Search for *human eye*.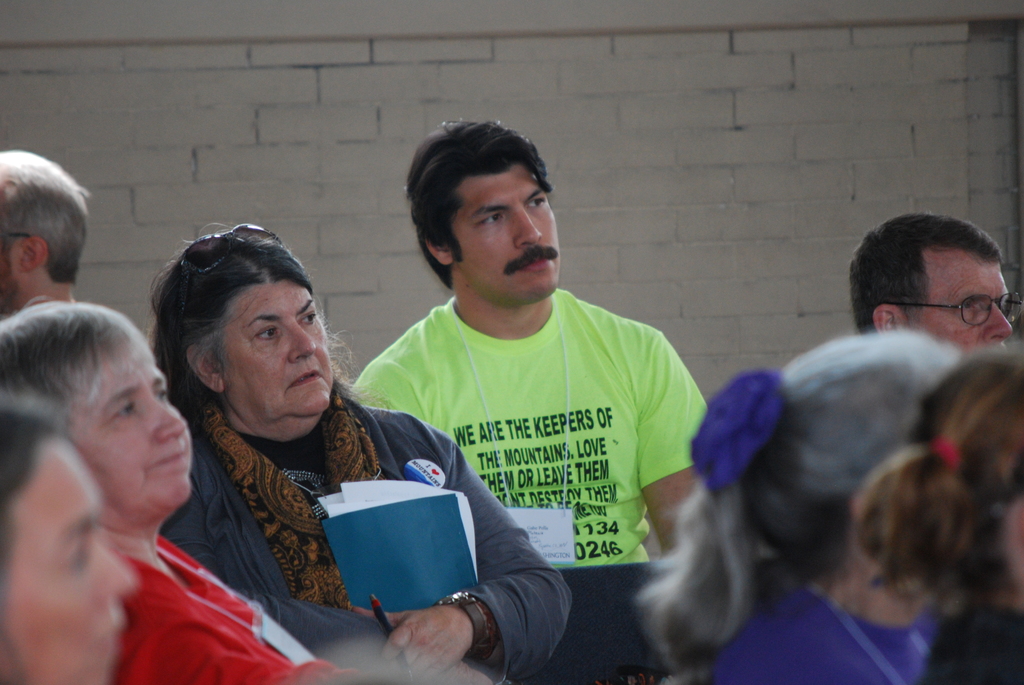
Found at [525,190,547,211].
